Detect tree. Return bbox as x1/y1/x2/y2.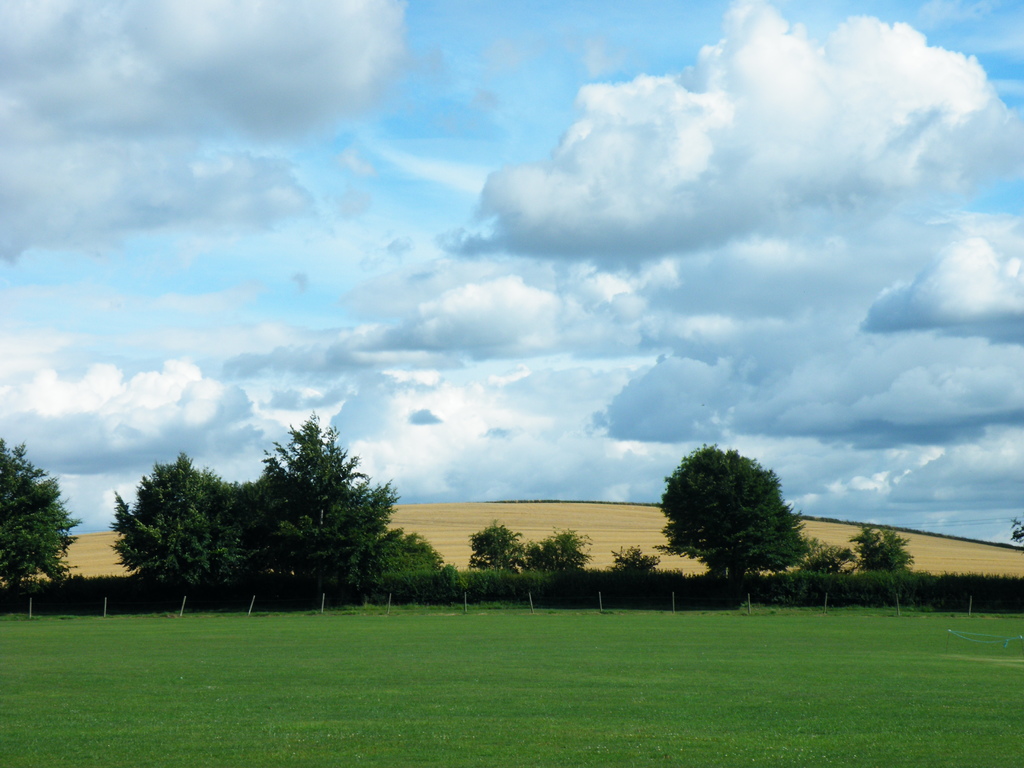
838/519/913/576.
